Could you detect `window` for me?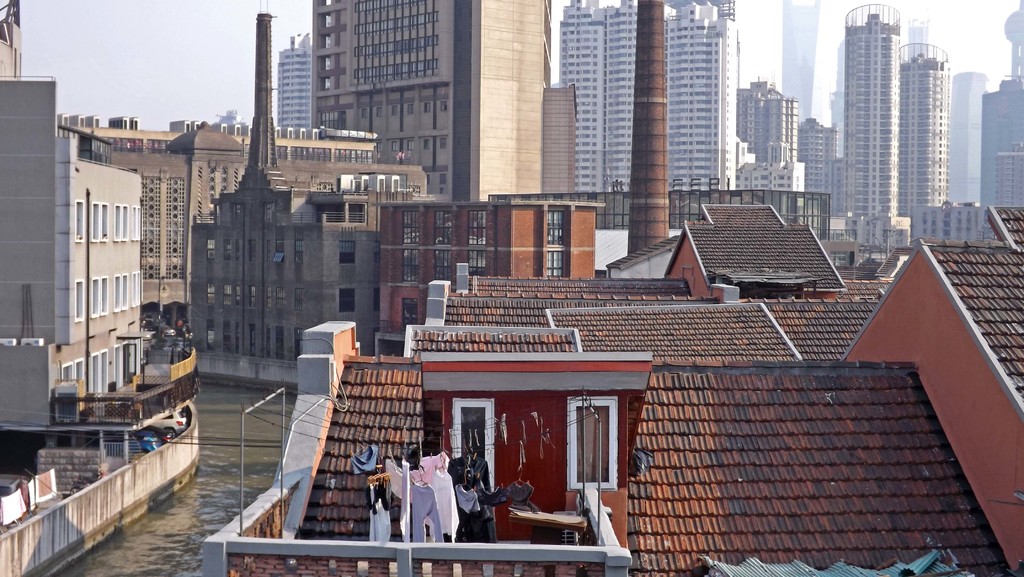
Detection result: 403, 212, 420, 243.
